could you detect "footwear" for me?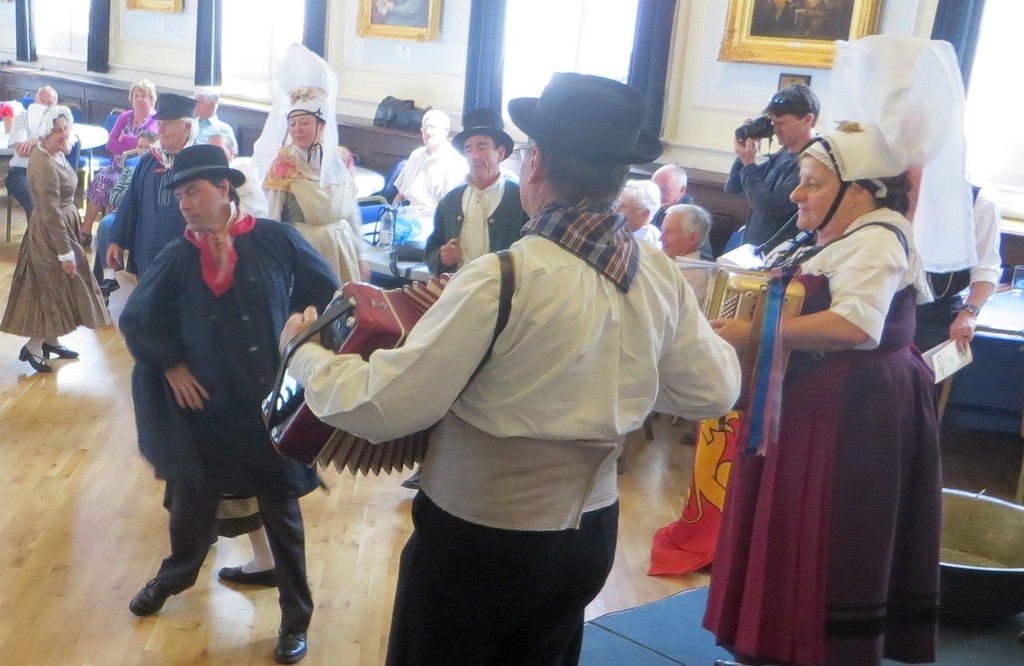
Detection result: x1=274 y1=628 x2=308 y2=665.
